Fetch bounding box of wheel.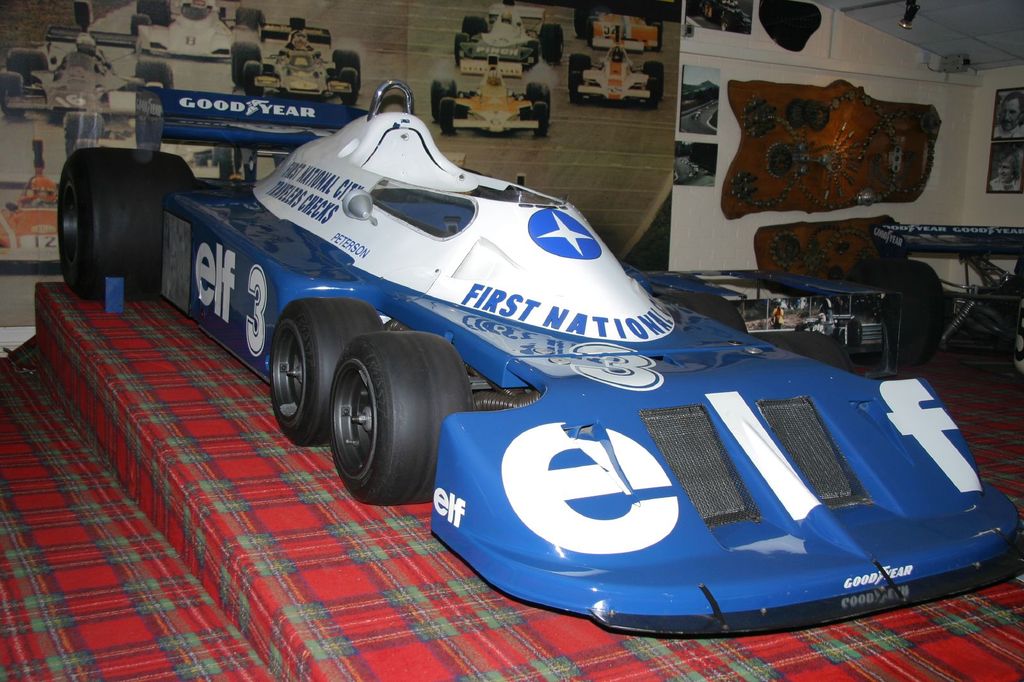
Bbox: [461, 16, 485, 38].
